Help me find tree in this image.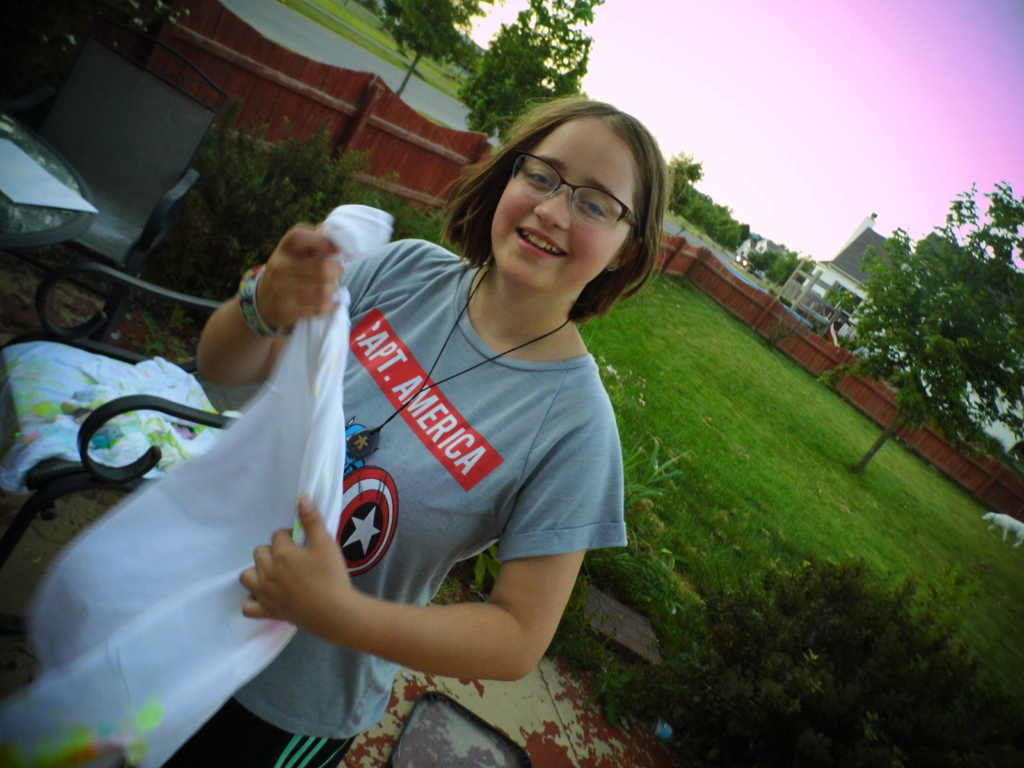
Found it: 842, 181, 1008, 458.
